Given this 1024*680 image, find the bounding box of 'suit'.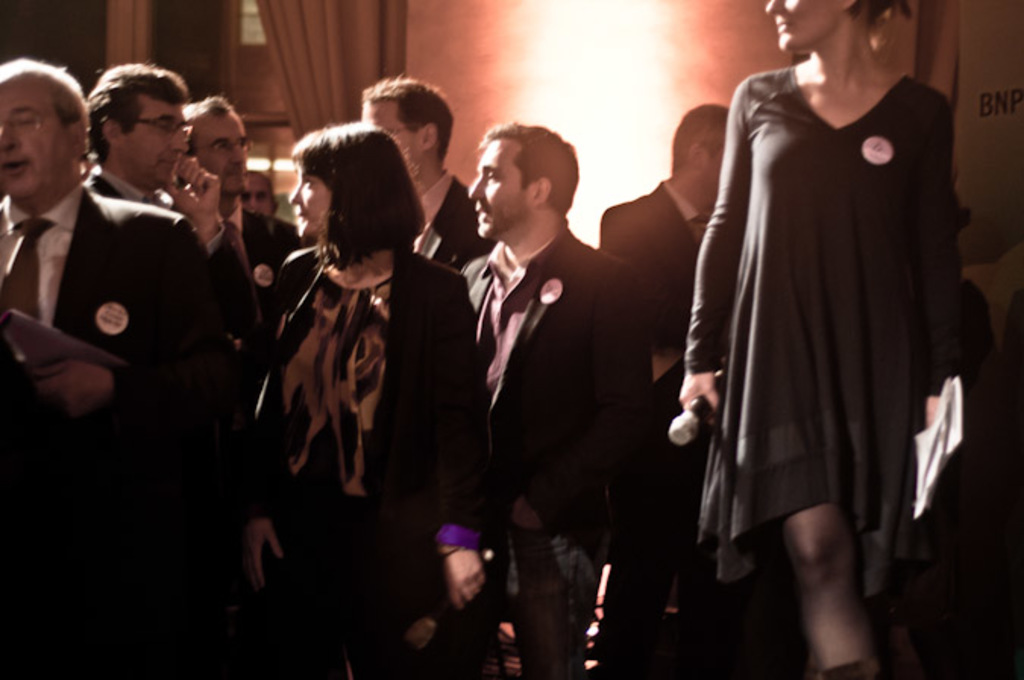
<bbox>226, 199, 306, 311</bbox>.
